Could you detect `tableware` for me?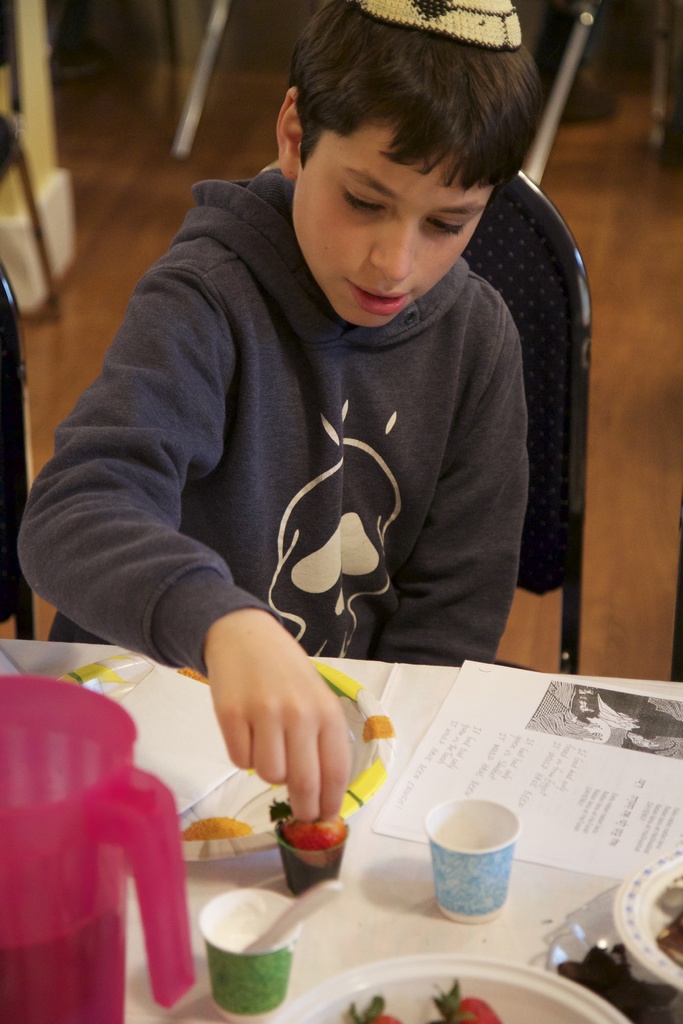
Detection result: (x1=55, y1=652, x2=390, y2=860).
